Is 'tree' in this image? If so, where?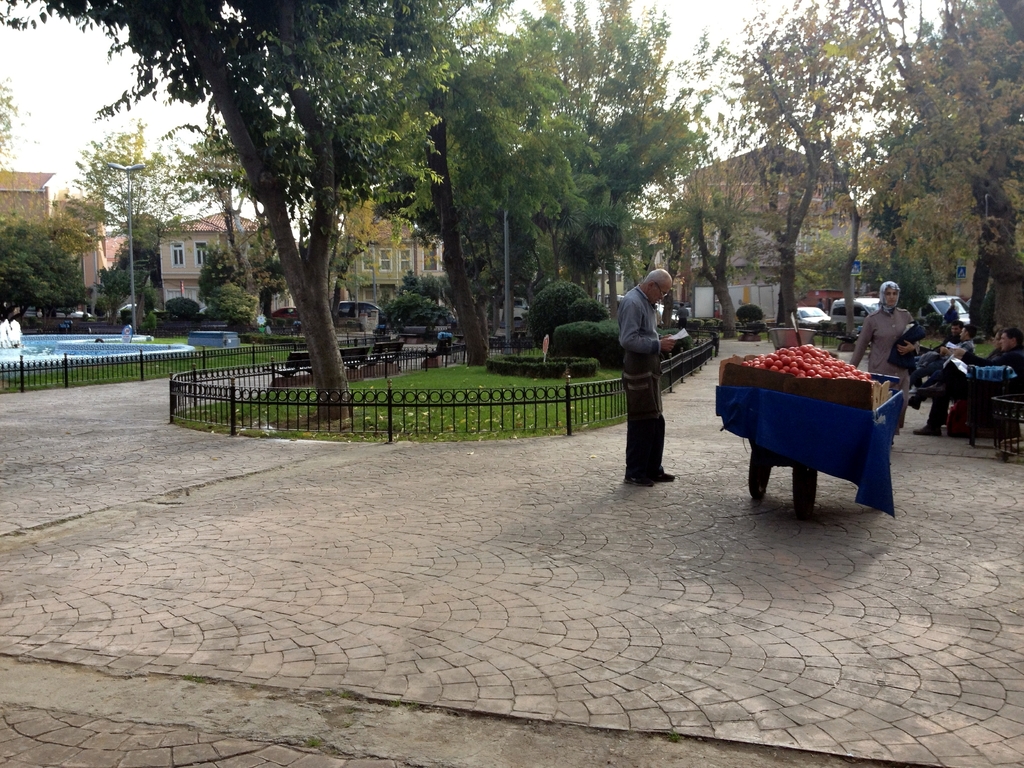
Yes, at [left=799, top=0, right=907, bottom=321].
